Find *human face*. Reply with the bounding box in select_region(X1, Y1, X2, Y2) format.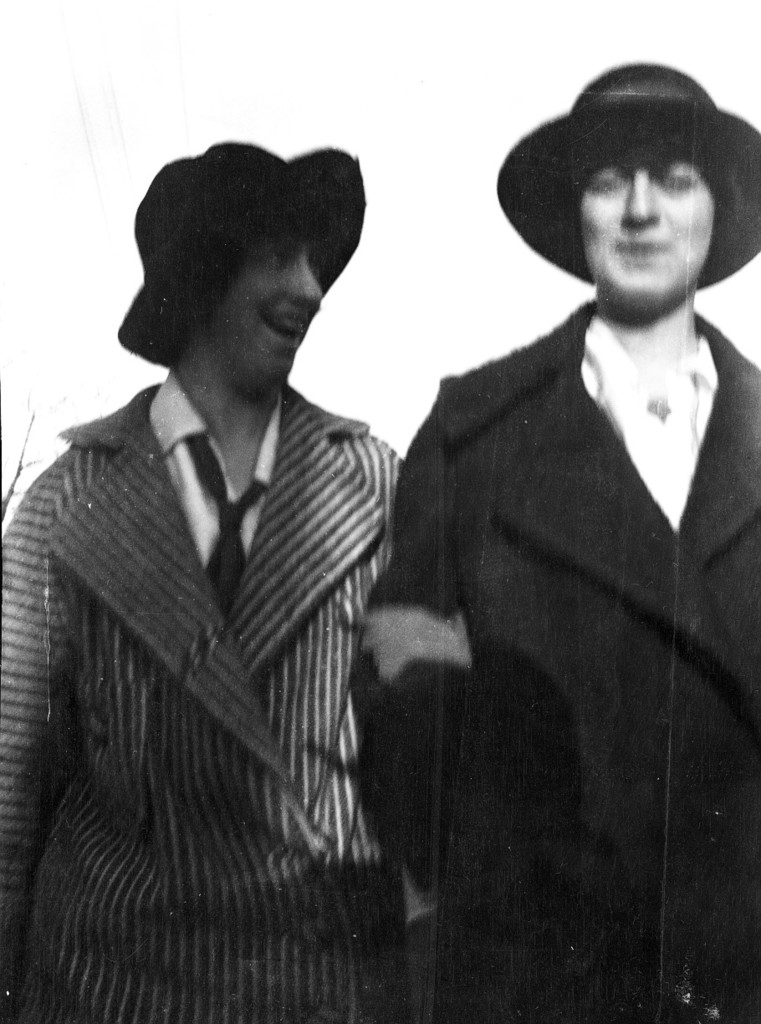
select_region(214, 224, 318, 380).
